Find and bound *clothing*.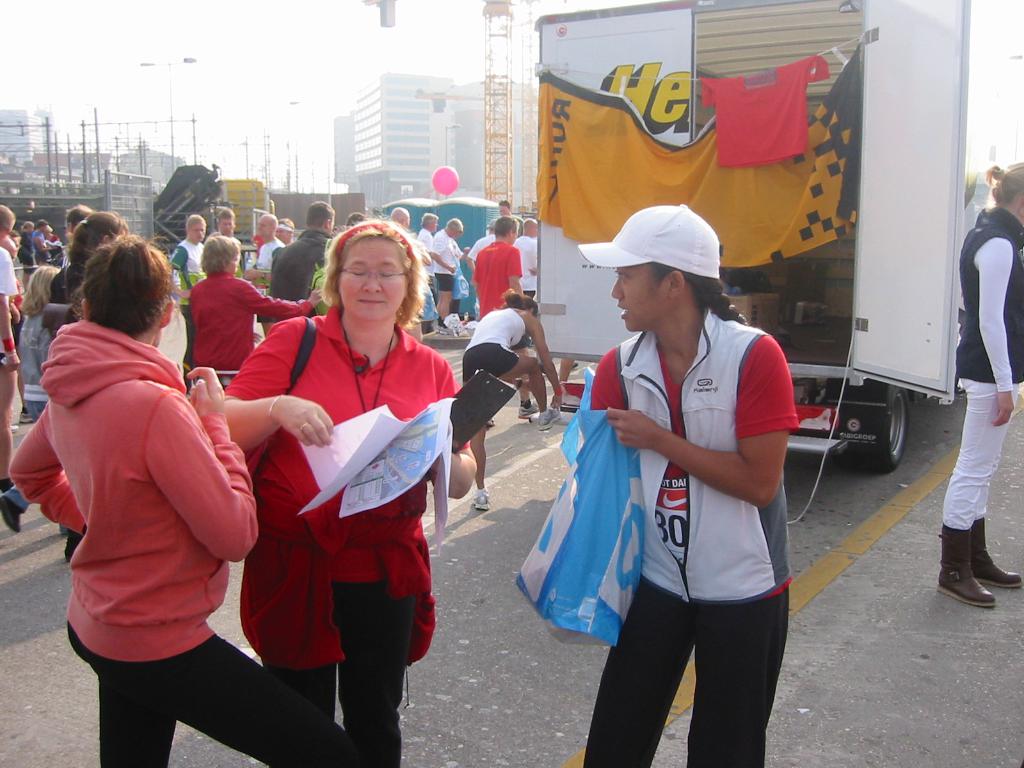
Bound: region(585, 576, 787, 764).
